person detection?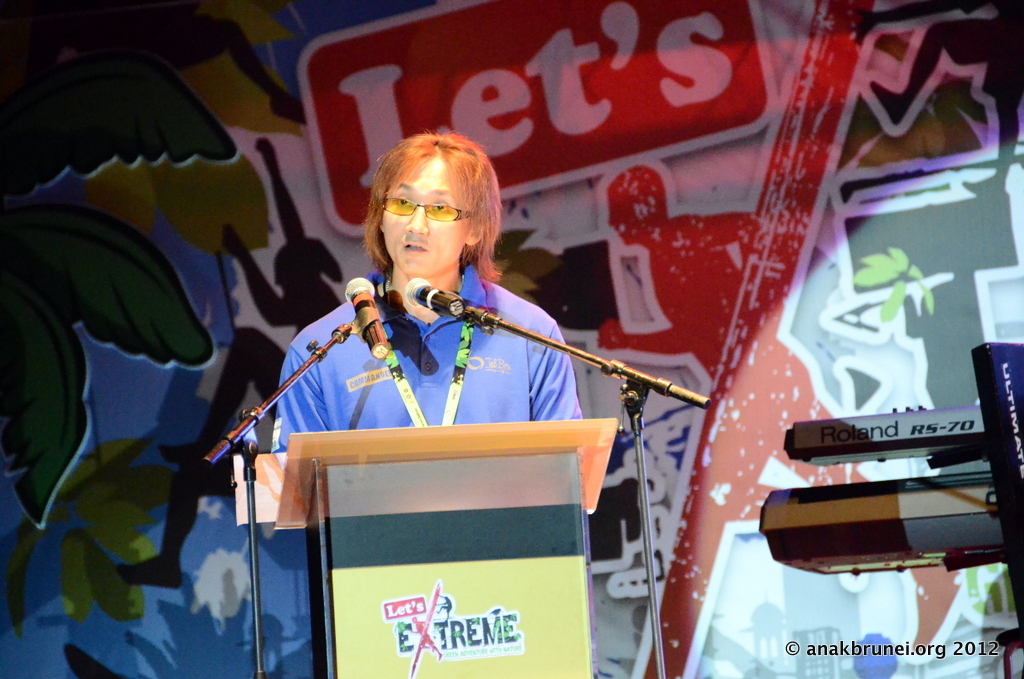
crop(596, 160, 968, 659)
